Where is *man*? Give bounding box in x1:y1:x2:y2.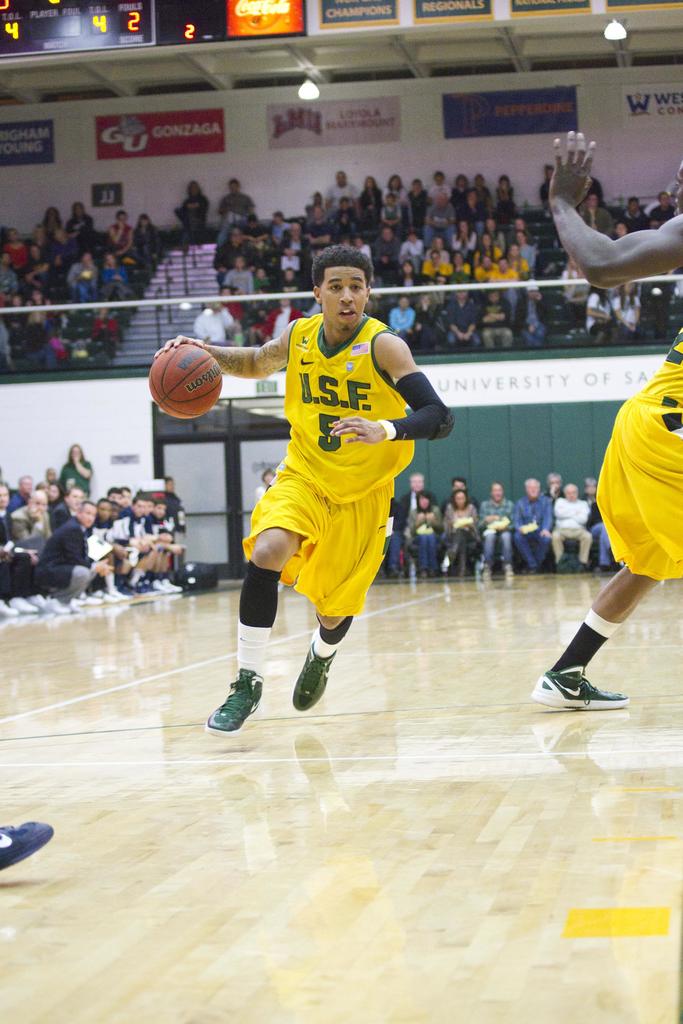
397:471:427:513.
